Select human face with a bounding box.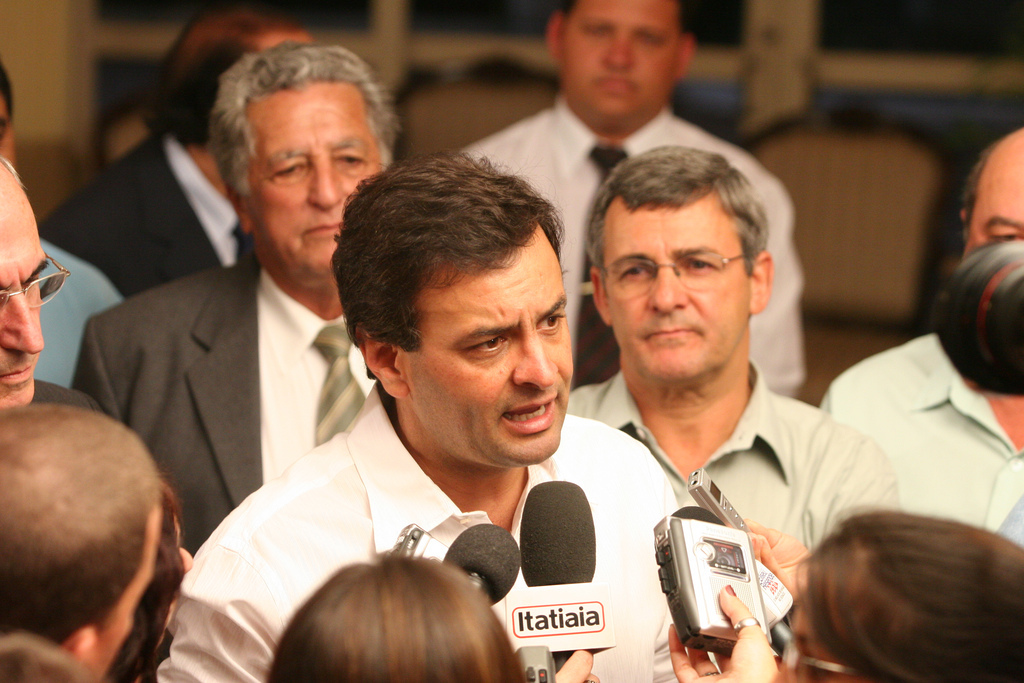
(560, 1, 677, 118).
